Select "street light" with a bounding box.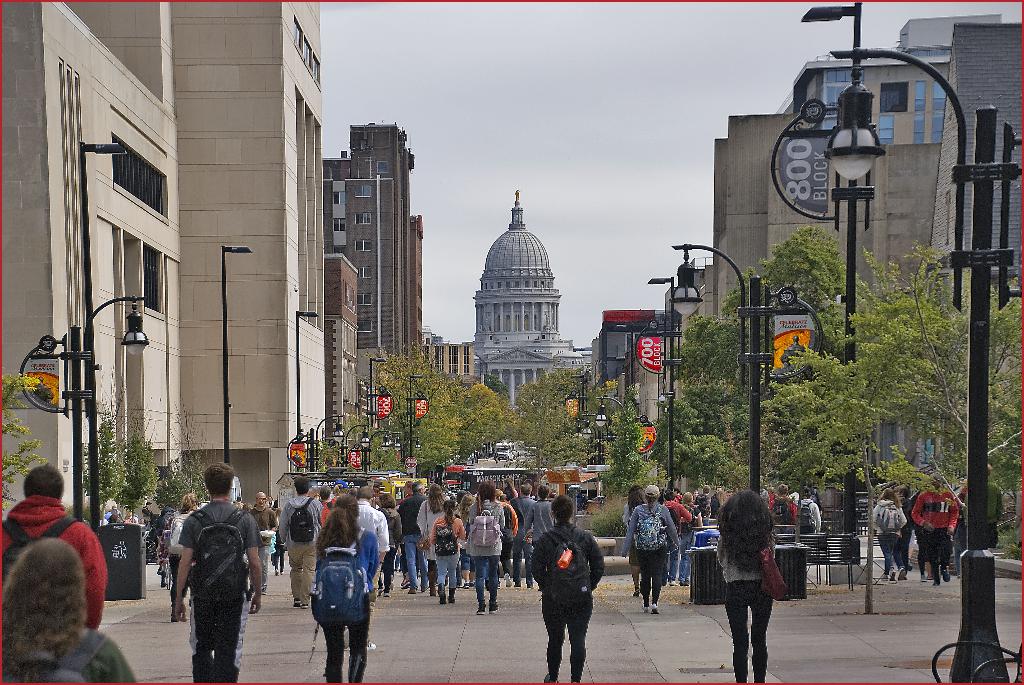
x1=290, y1=305, x2=321, y2=475.
